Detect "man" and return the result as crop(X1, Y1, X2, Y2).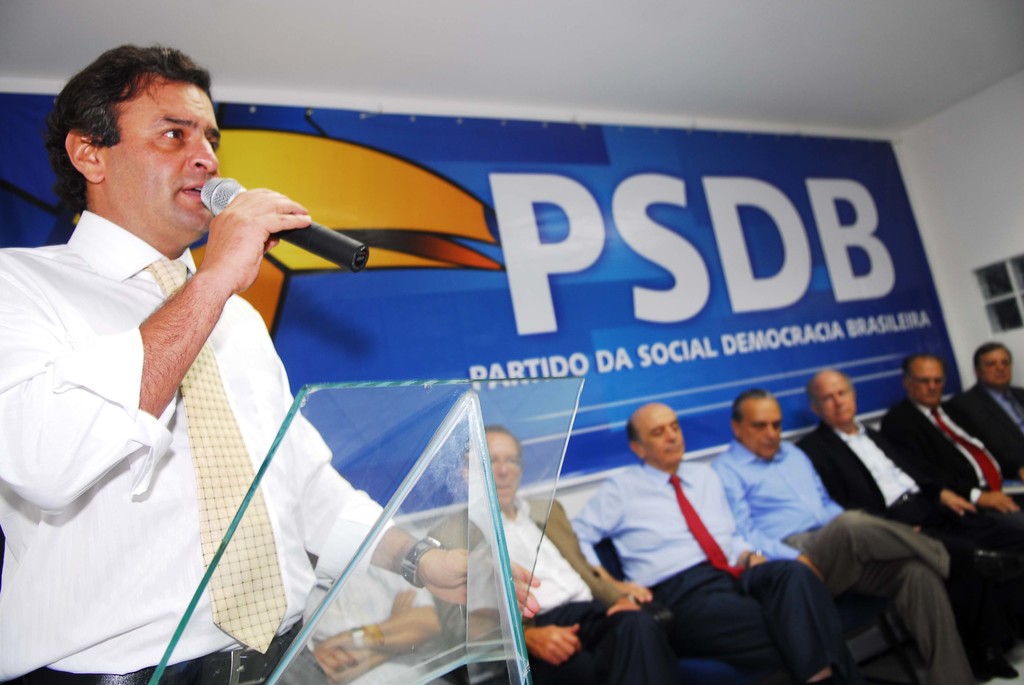
crop(713, 387, 1018, 684).
